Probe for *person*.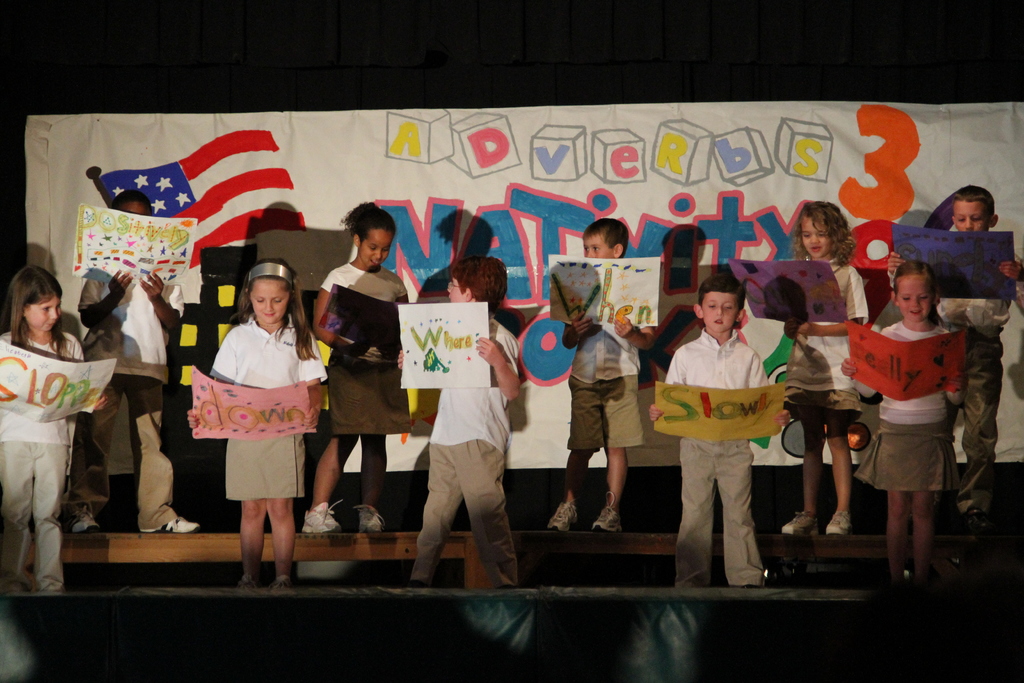
Probe result: [881, 182, 1023, 522].
